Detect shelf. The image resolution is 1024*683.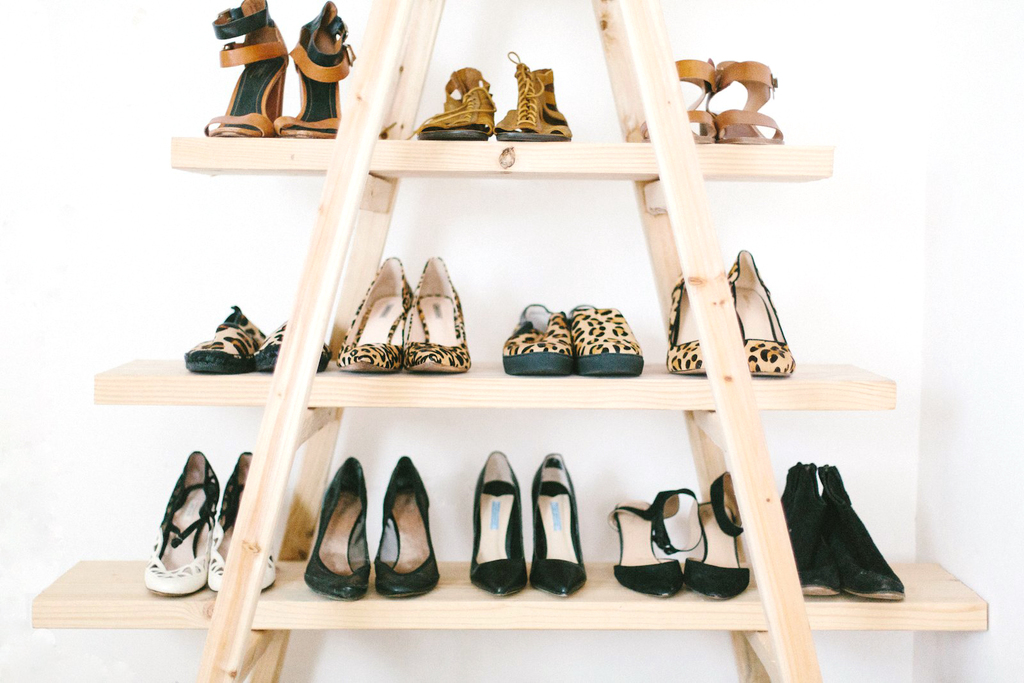
[left=27, top=0, right=987, bottom=682].
